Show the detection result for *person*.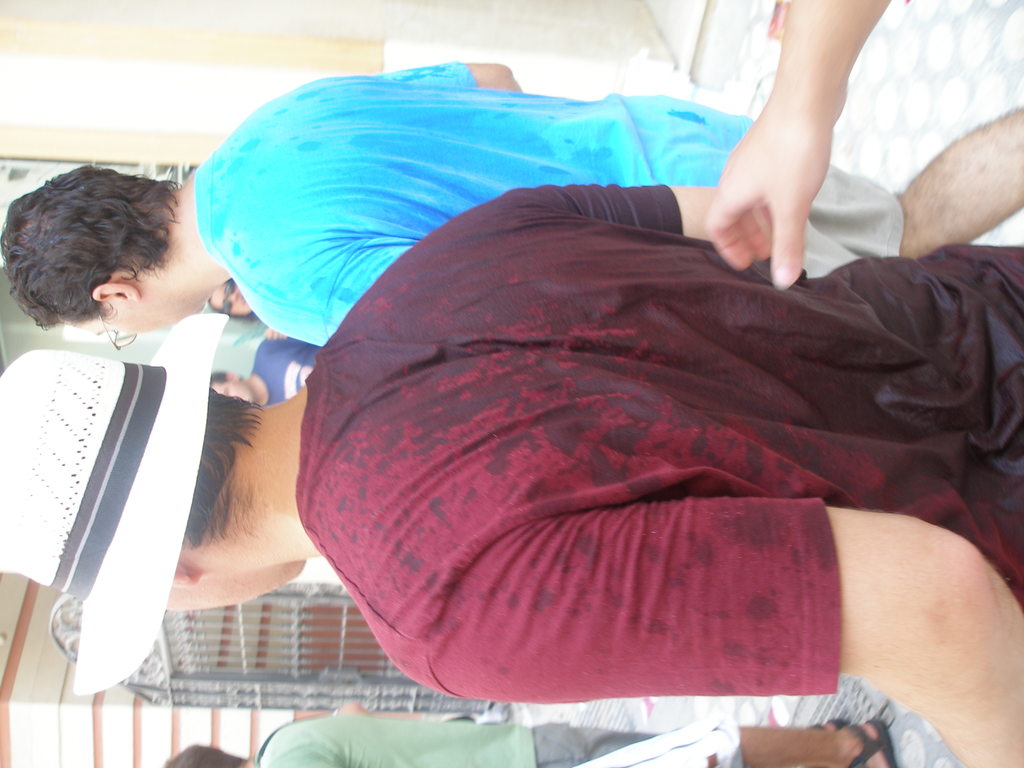
[left=0, top=184, right=1023, bottom=767].
